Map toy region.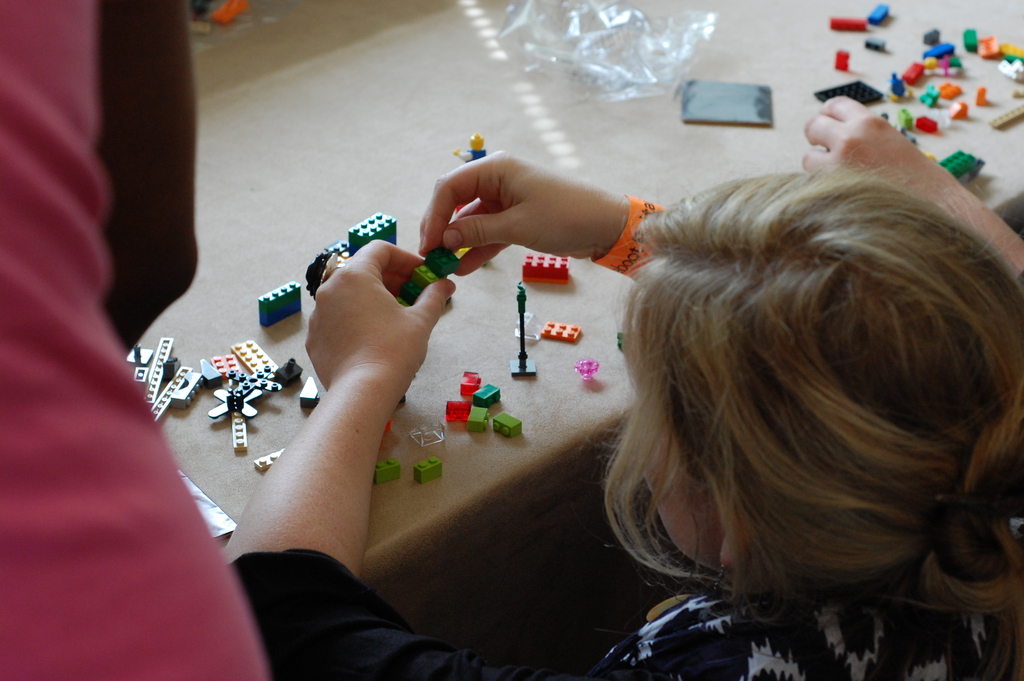
Mapped to bbox=[675, 81, 774, 125].
